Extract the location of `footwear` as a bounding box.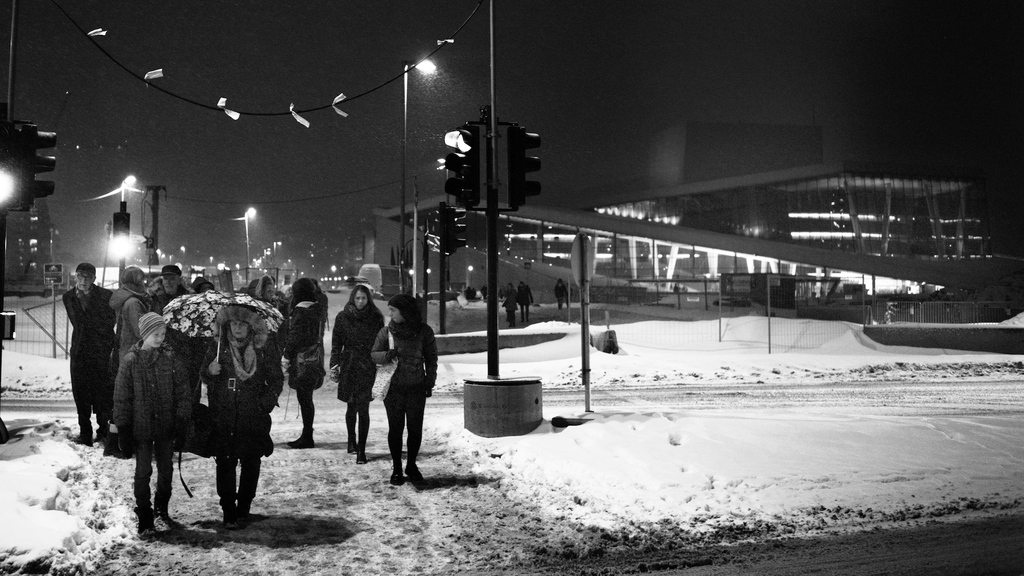
73/429/95/447.
